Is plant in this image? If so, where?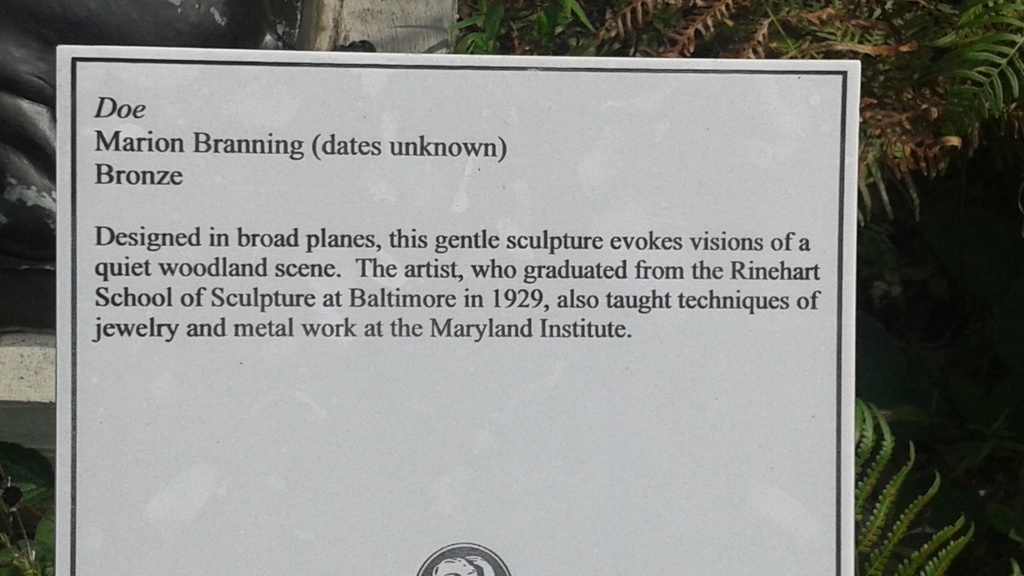
Yes, at 414, 1, 646, 66.
